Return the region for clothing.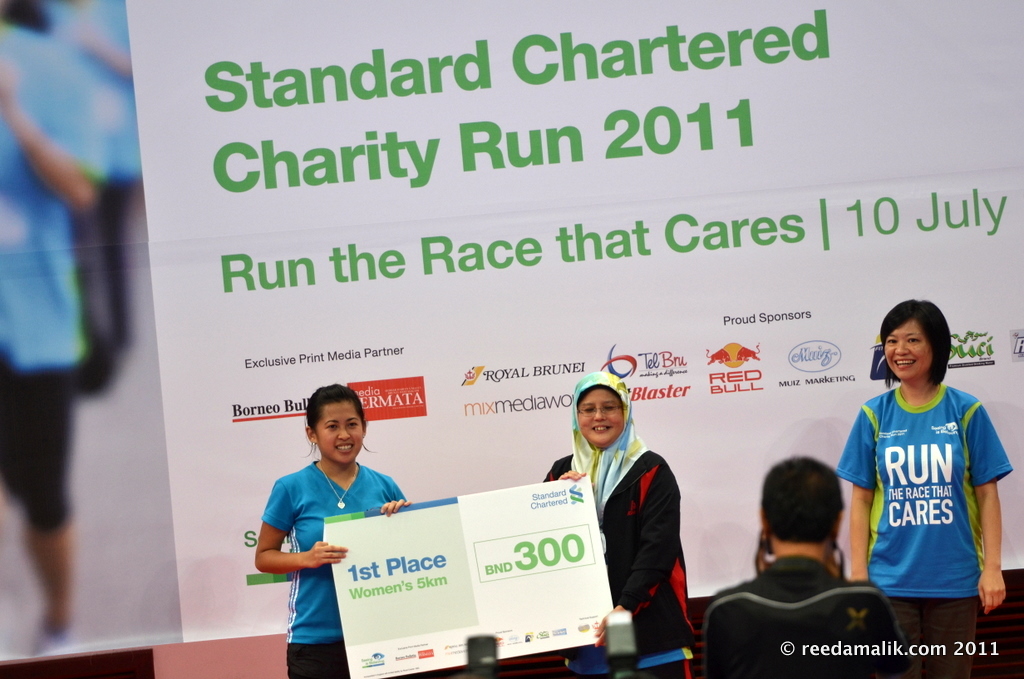
<bbox>834, 383, 1016, 678</bbox>.
